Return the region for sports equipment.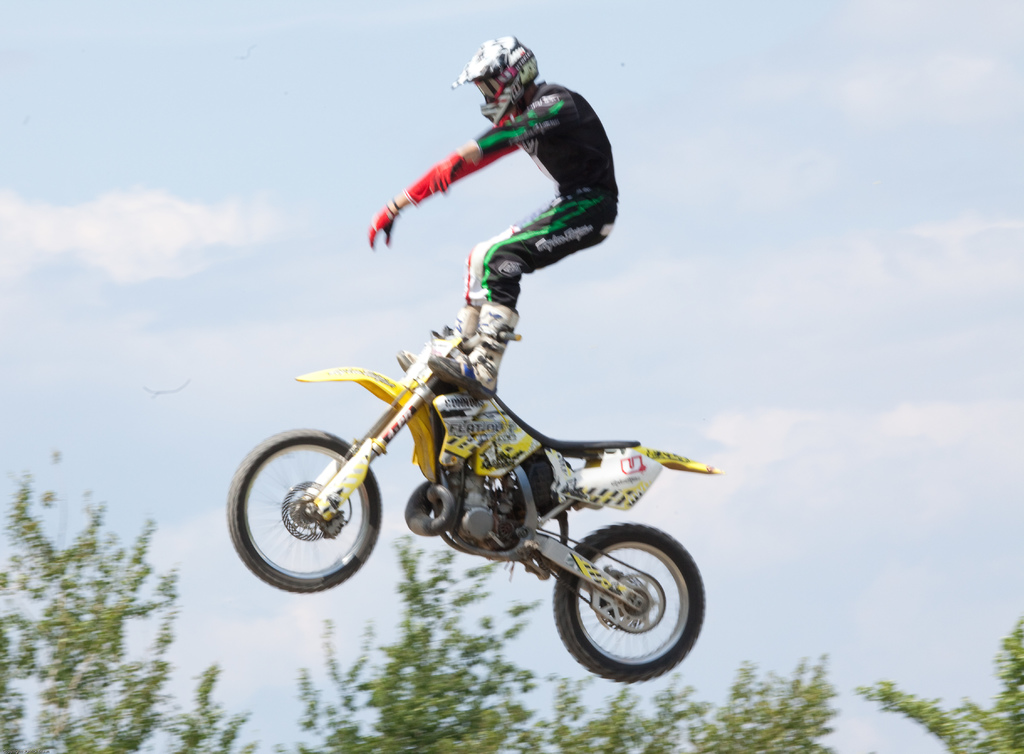
bbox=(425, 152, 464, 191).
